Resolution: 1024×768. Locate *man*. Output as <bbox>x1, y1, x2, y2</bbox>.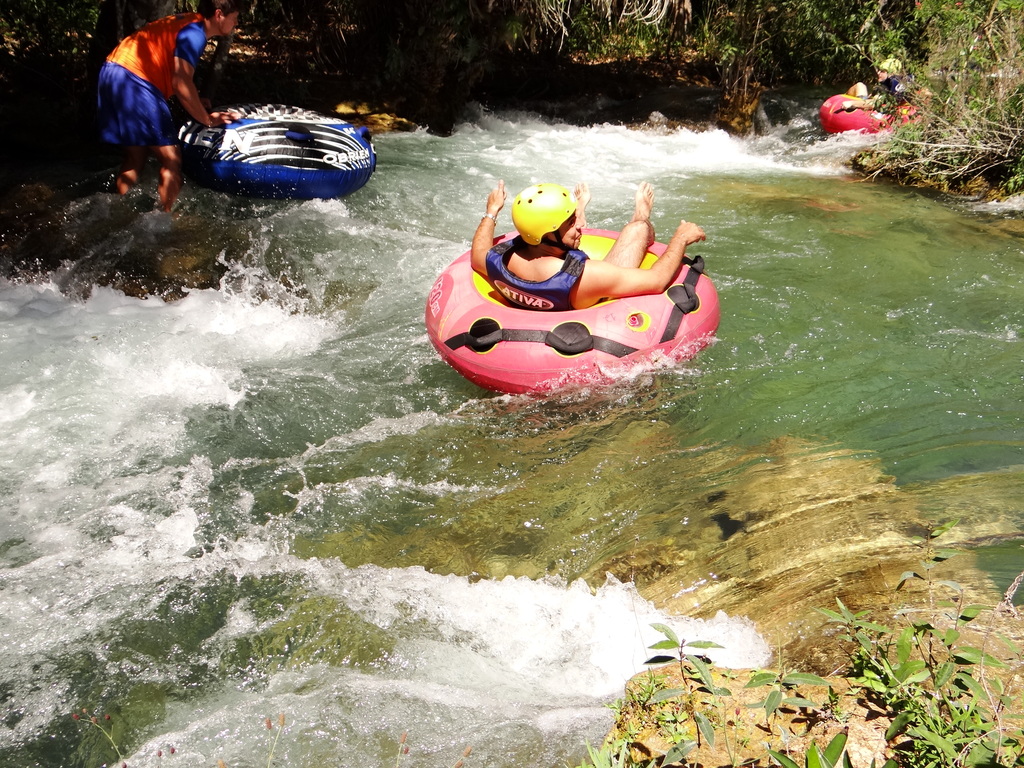
<bbox>468, 177, 705, 314</bbox>.
